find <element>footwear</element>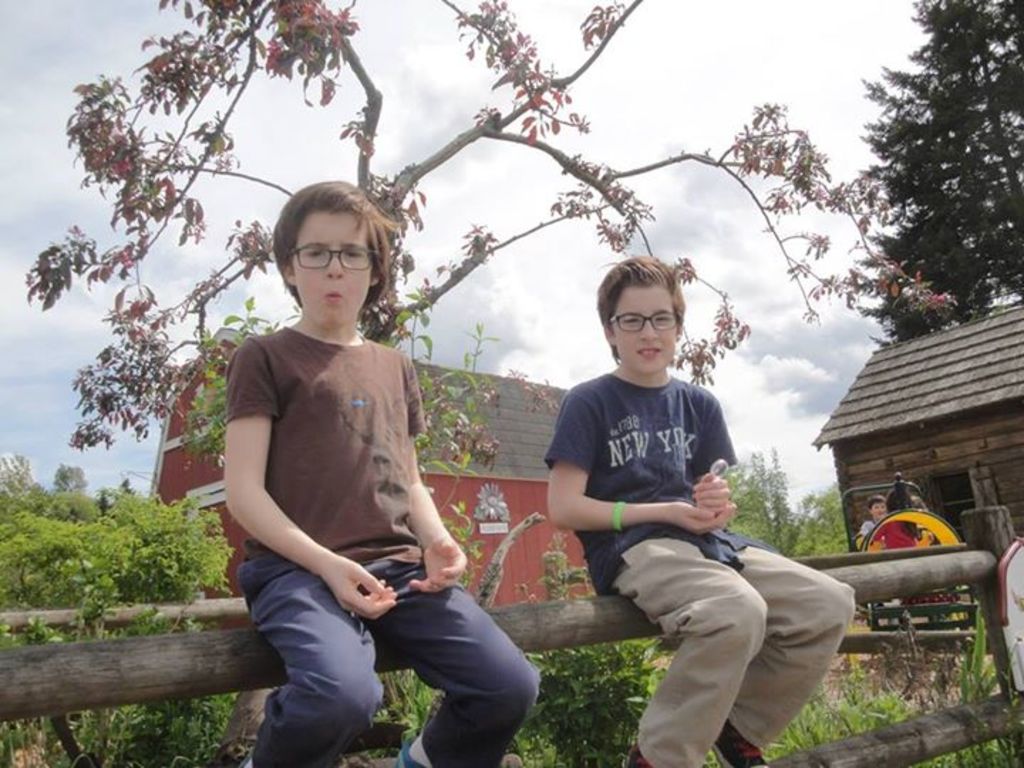
(619, 735, 658, 767)
